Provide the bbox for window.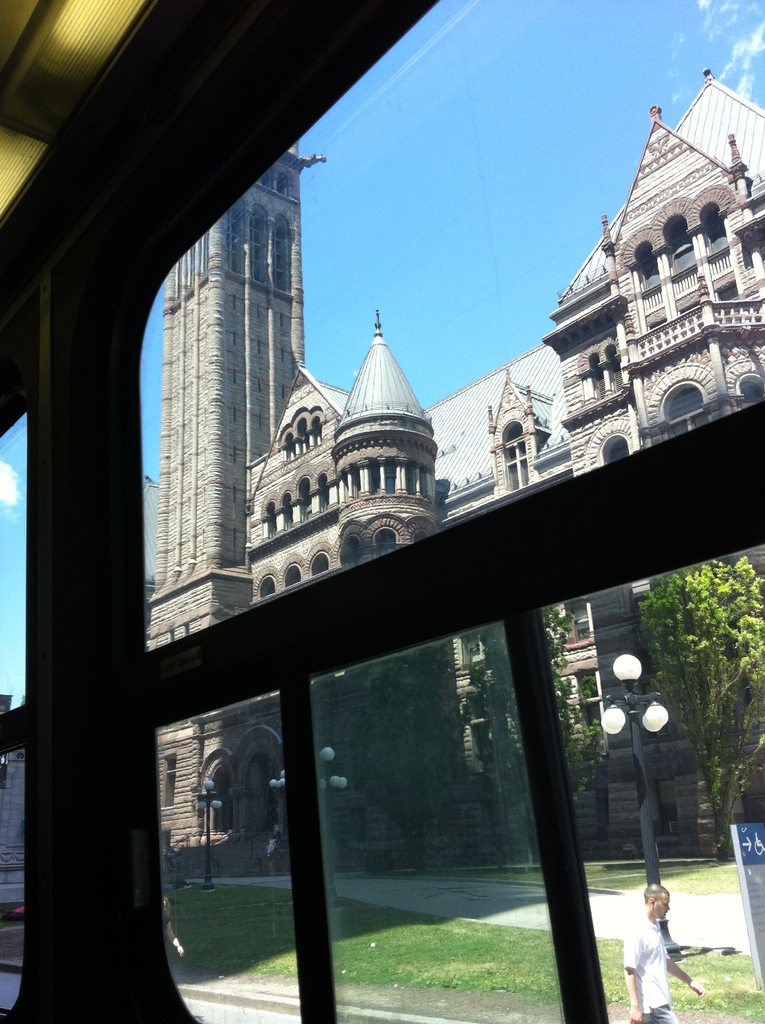
detection(317, 479, 328, 509).
